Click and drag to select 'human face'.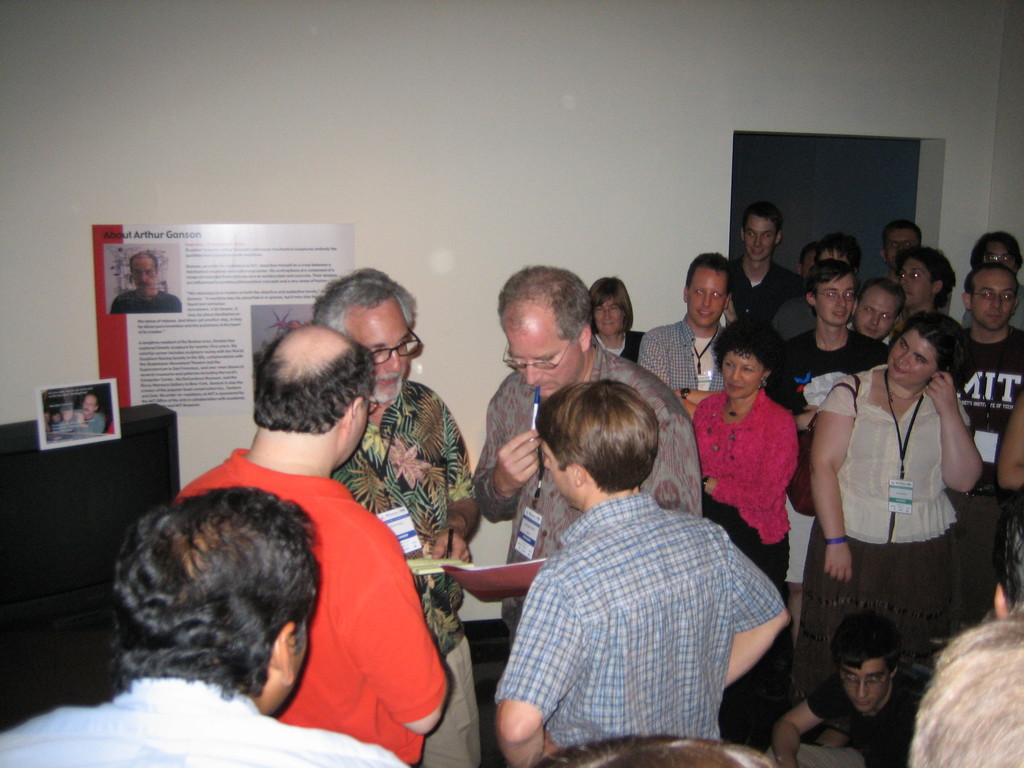
Selection: BBox(79, 397, 95, 415).
